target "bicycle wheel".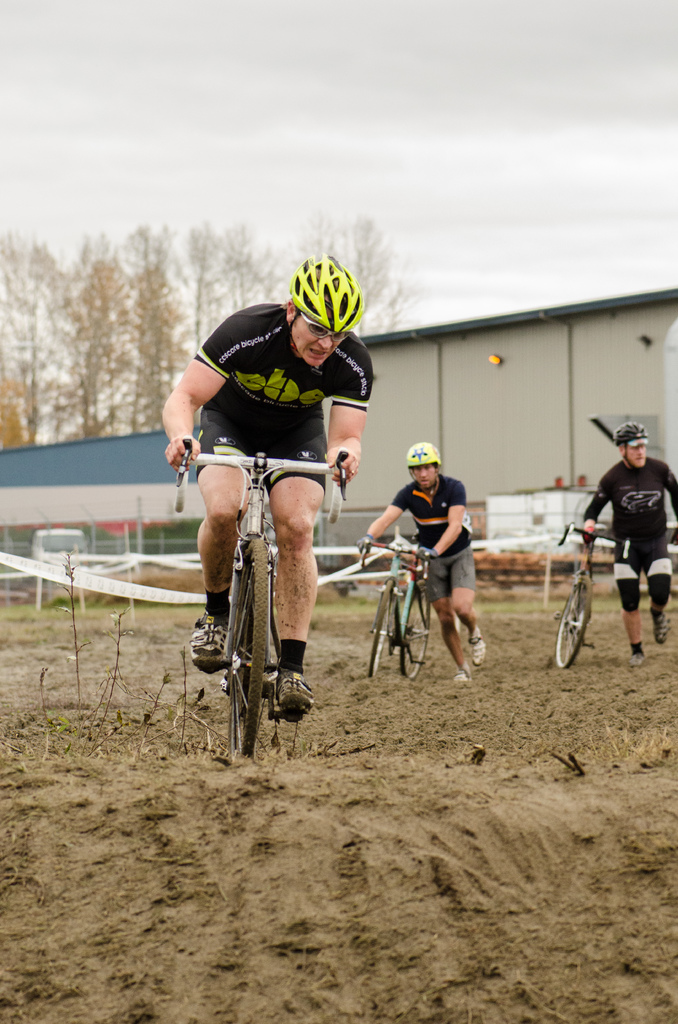
Target region: crop(366, 586, 392, 678).
